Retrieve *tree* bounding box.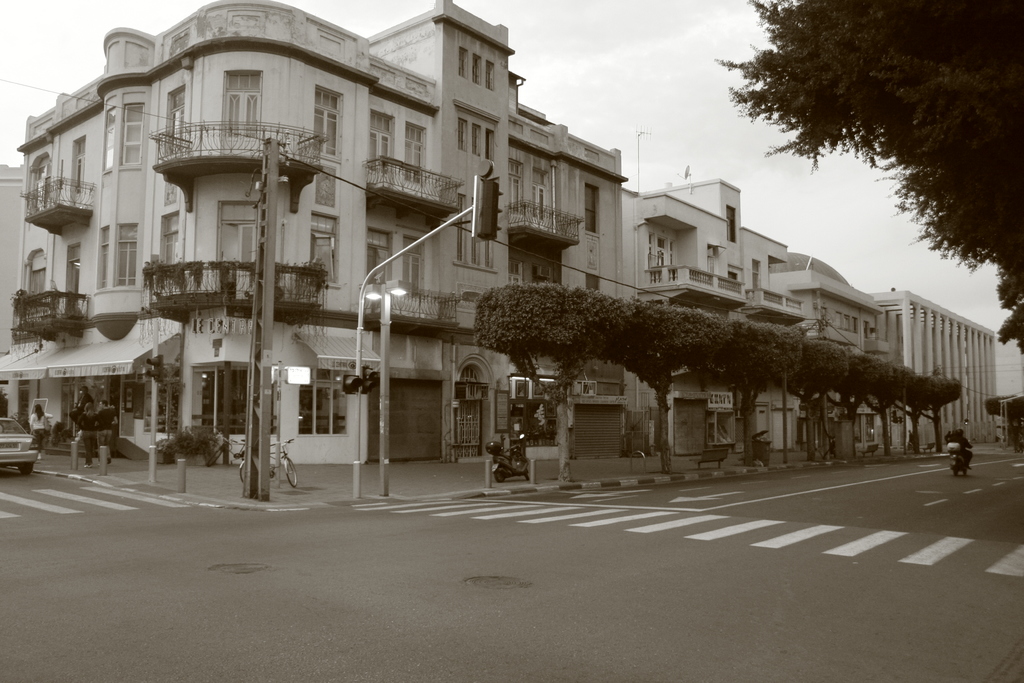
Bounding box: bbox=(716, 319, 797, 461).
